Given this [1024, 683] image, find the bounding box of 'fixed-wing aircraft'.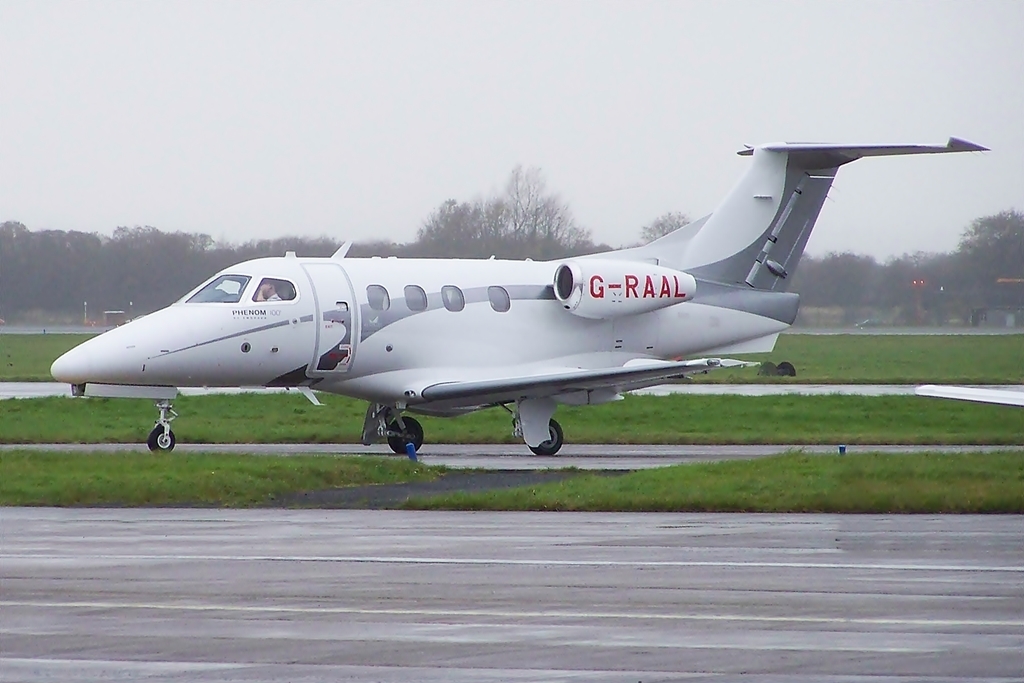
detection(50, 139, 990, 456).
